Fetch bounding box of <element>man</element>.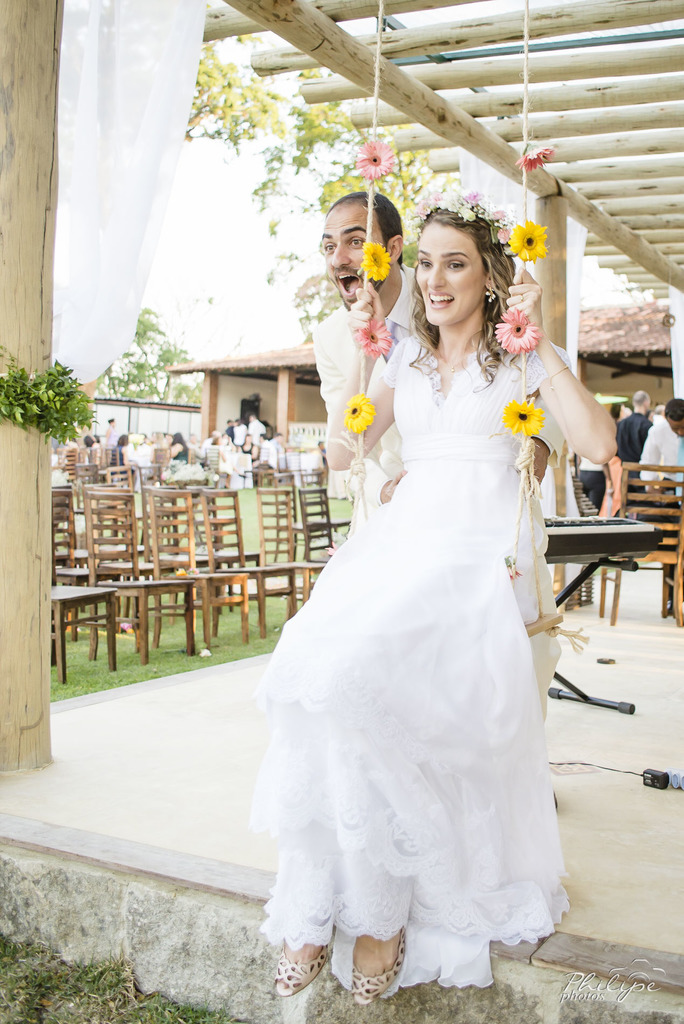
Bbox: crop(305, 195, 576, 833).
